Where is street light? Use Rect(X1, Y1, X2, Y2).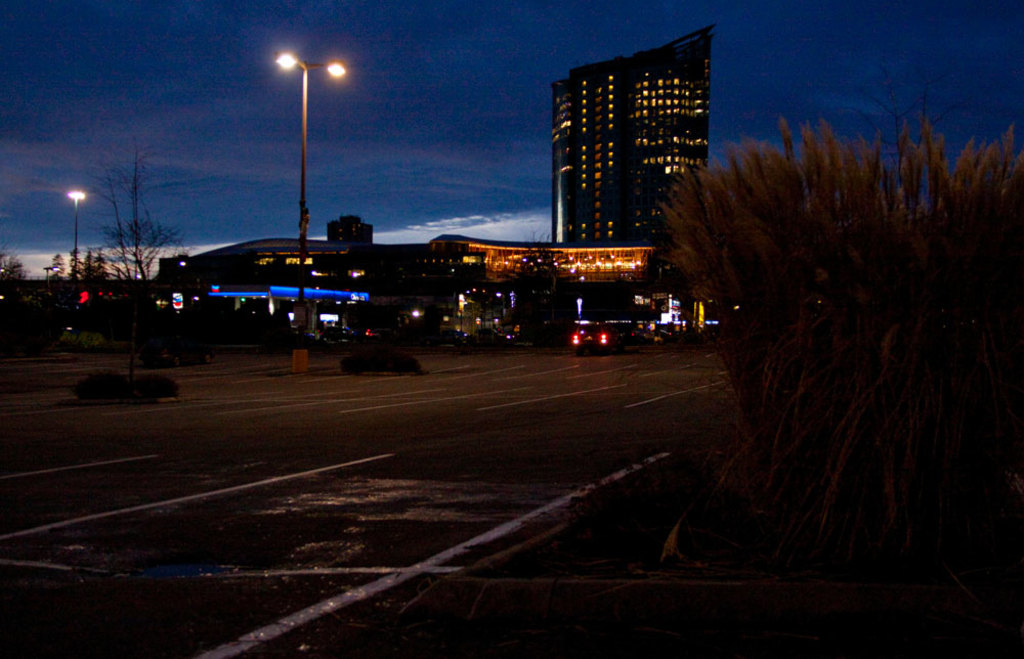
Rect(46, 265, 67, 295).
